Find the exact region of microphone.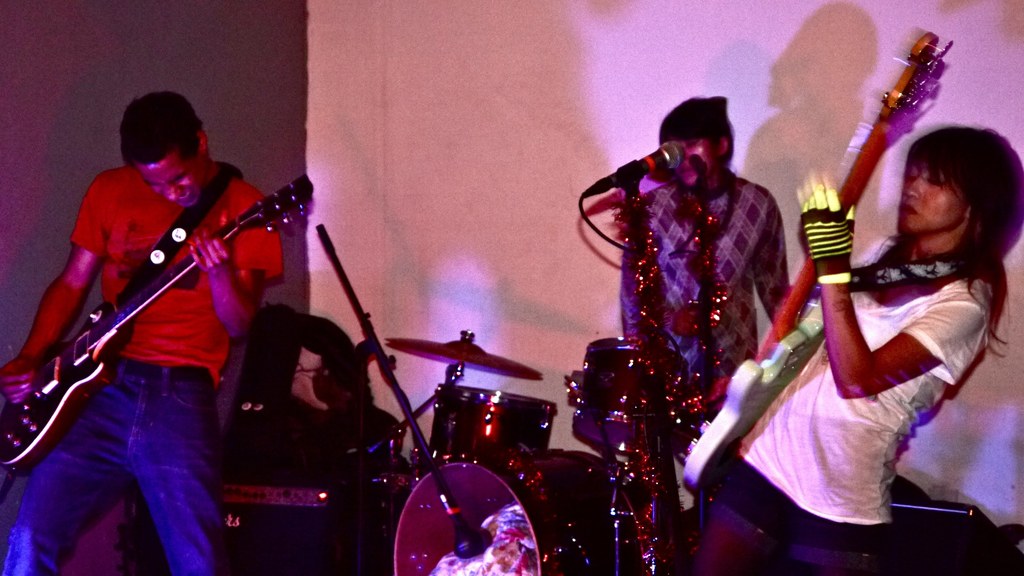
Exact region: {"x1": 605, "y1": 127, "x2": 696, "y2": 192}.
